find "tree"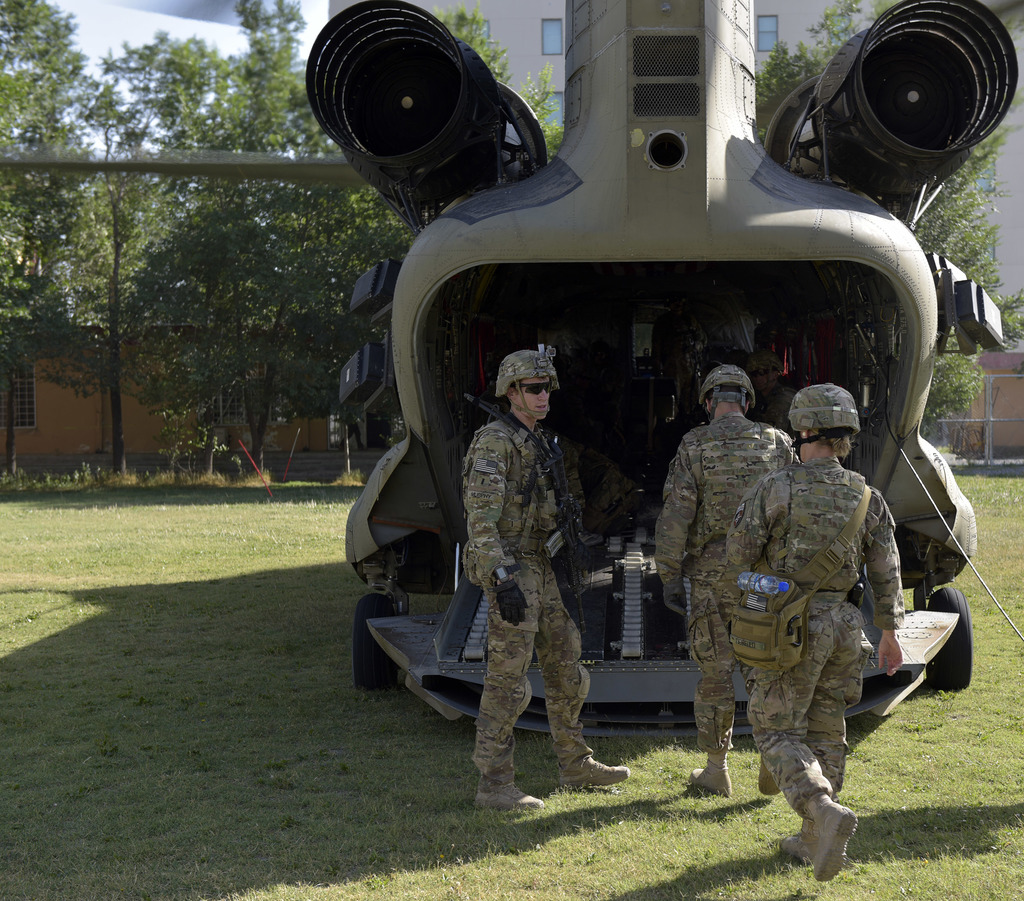
0 0 100 475
